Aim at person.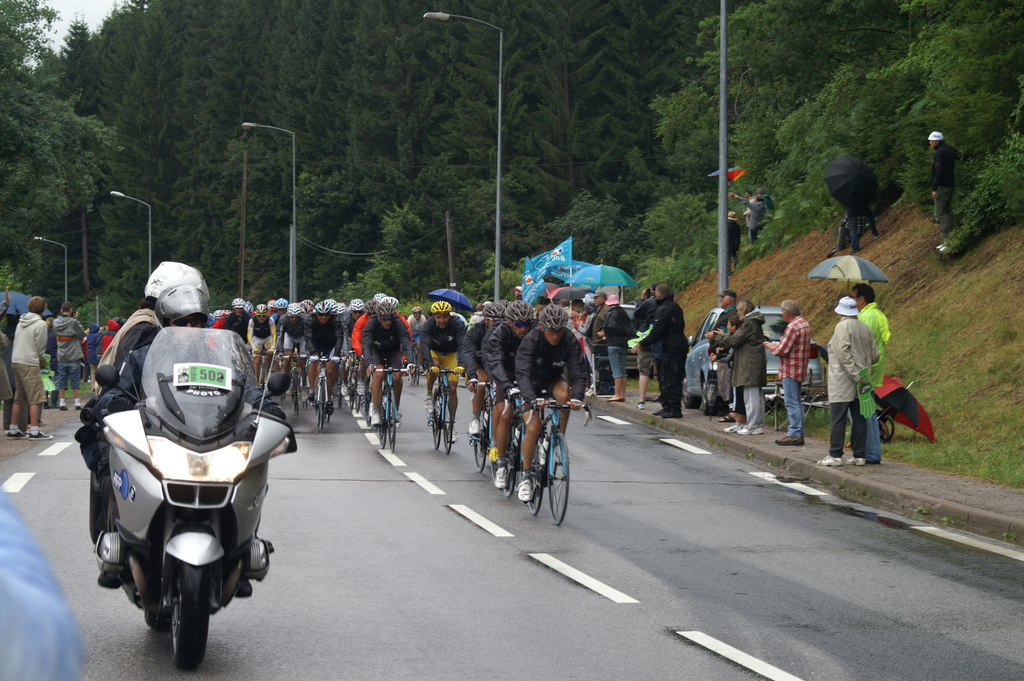
Aimed at {"x1": 99, "y1": 320, "x2": 121, "y2": 364}.
